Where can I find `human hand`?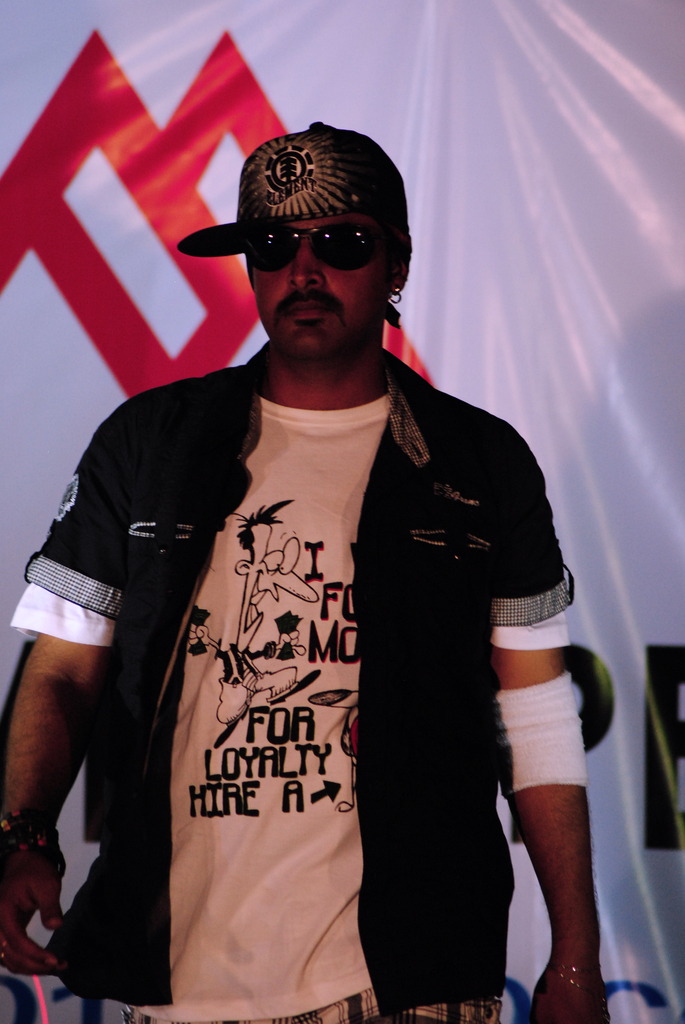
You can find it at crop(0, 841, 70, 979).
